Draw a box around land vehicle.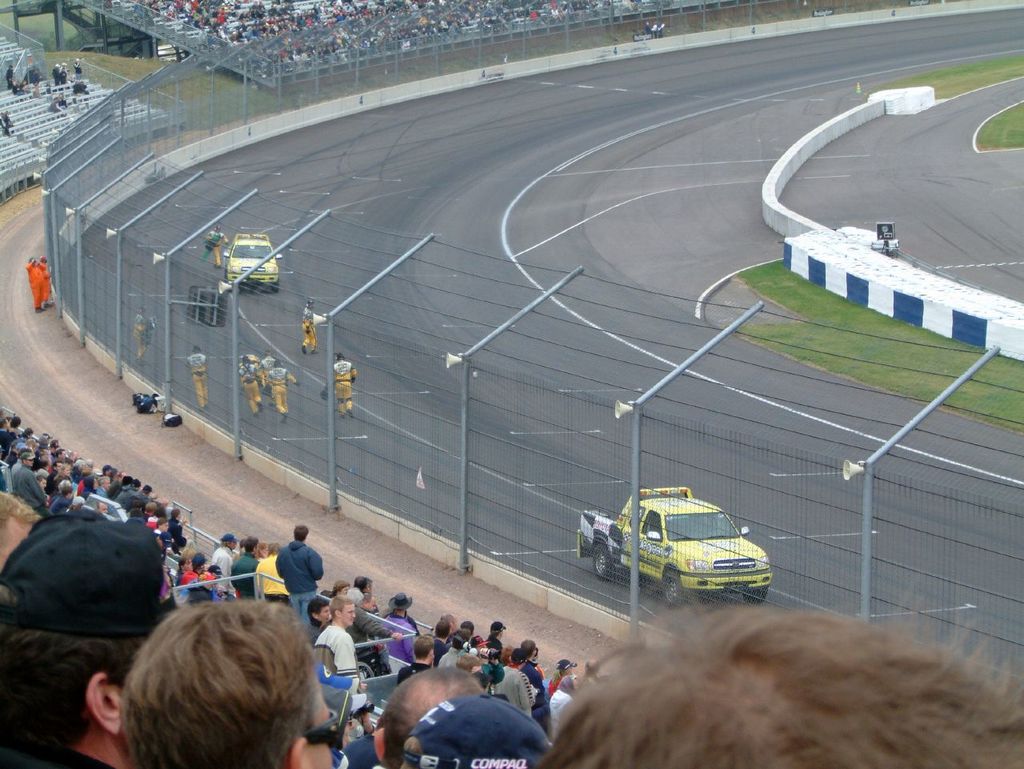
l=221, t=233, r=286, b=293.
